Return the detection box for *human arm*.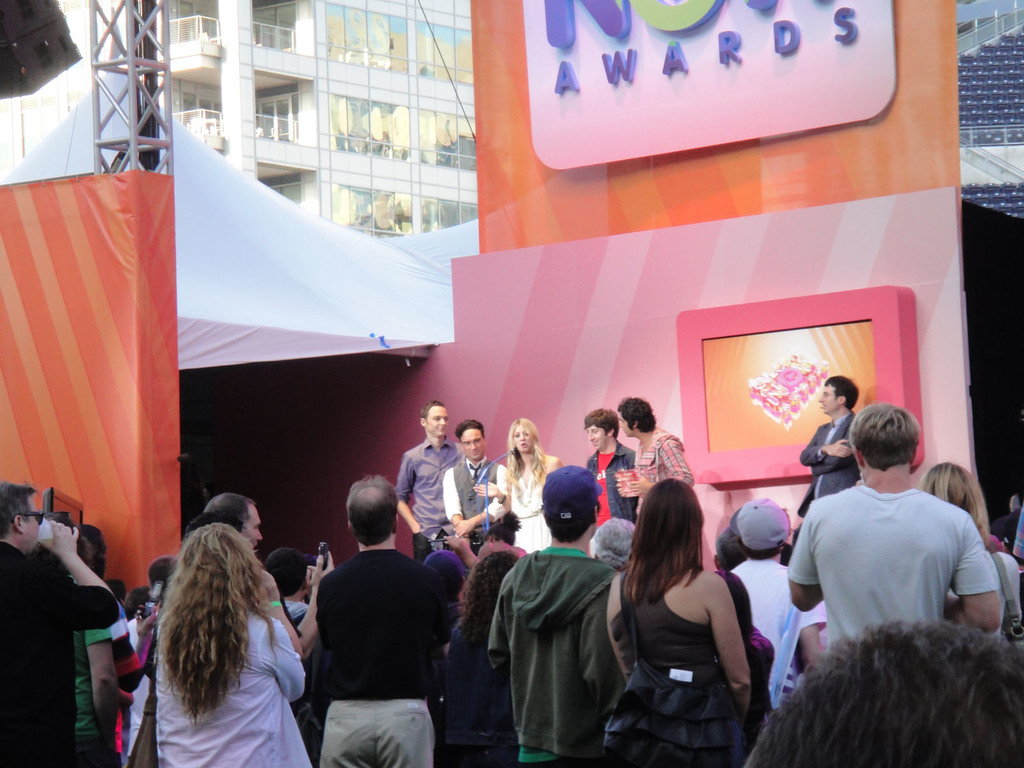
(578,594,620,700).
